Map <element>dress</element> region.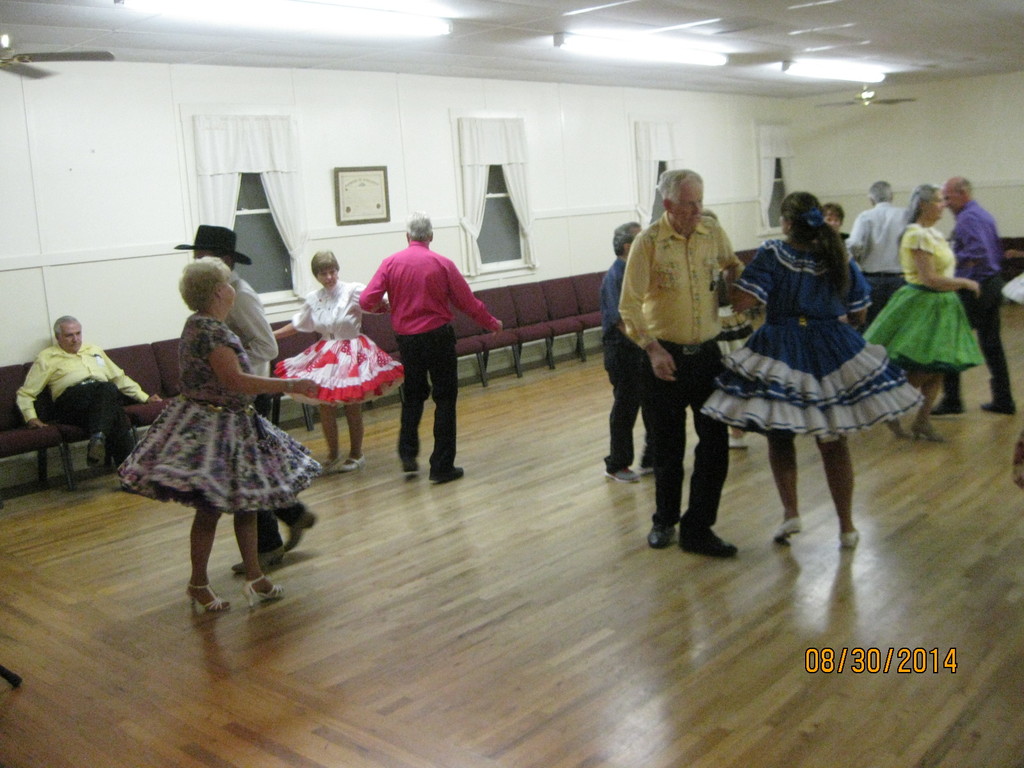
Mapped to {"x1": 701, "y1": 239, "x2": 927, "y2": 448}.
